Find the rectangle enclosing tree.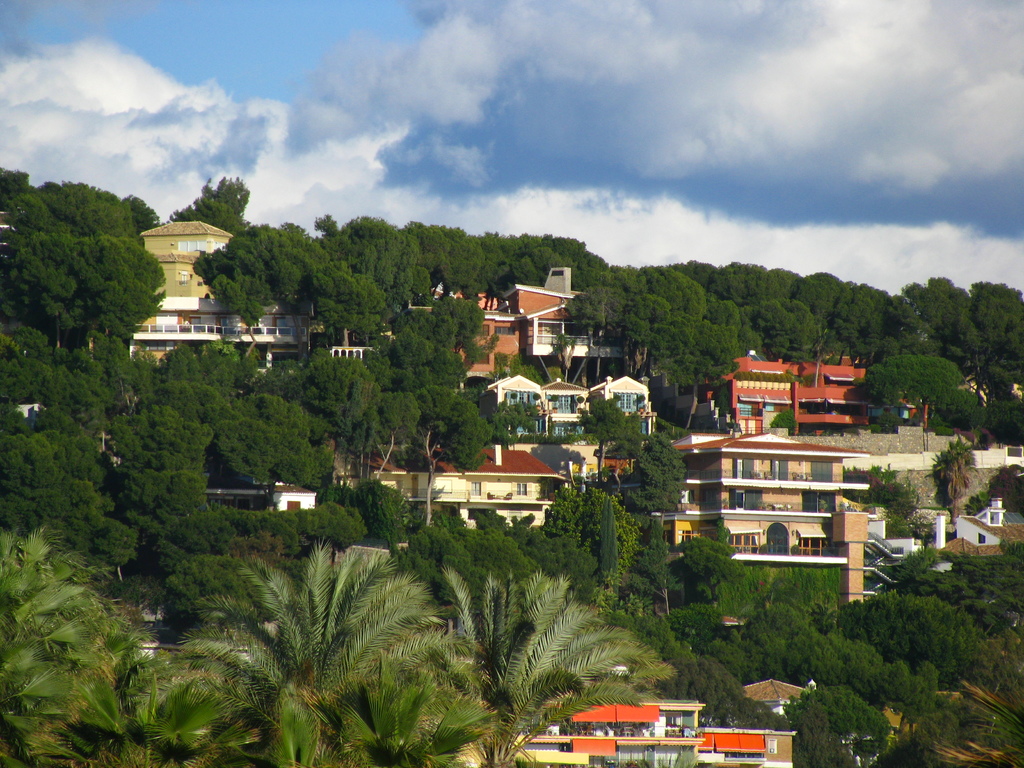
[x1=975, y1=463, x2=1023, y2=516].
